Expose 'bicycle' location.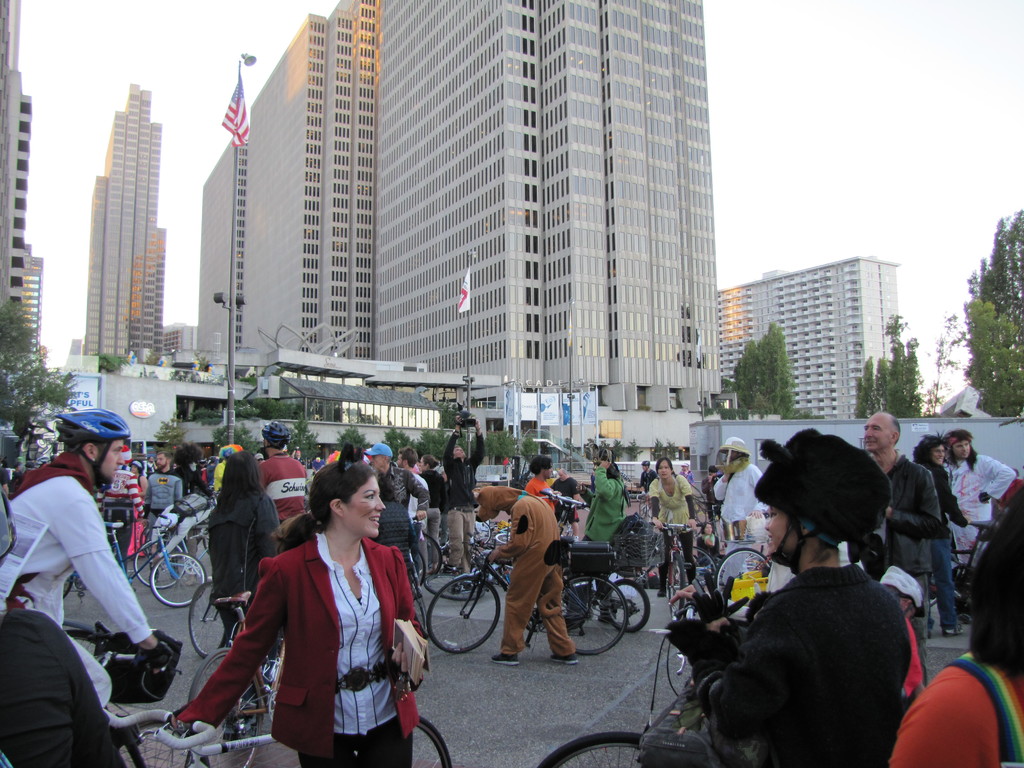
Exposed at locate(660, 518, 705, 613).
